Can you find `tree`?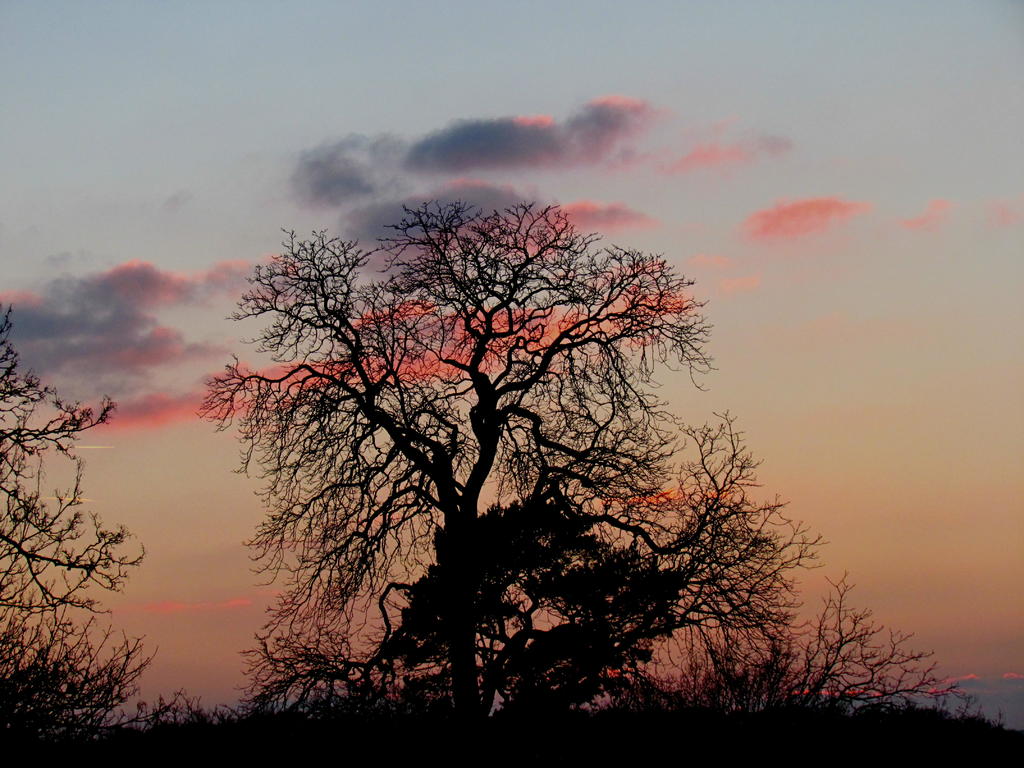
Yes, bounding box: region(183, 189, 829, 767).
